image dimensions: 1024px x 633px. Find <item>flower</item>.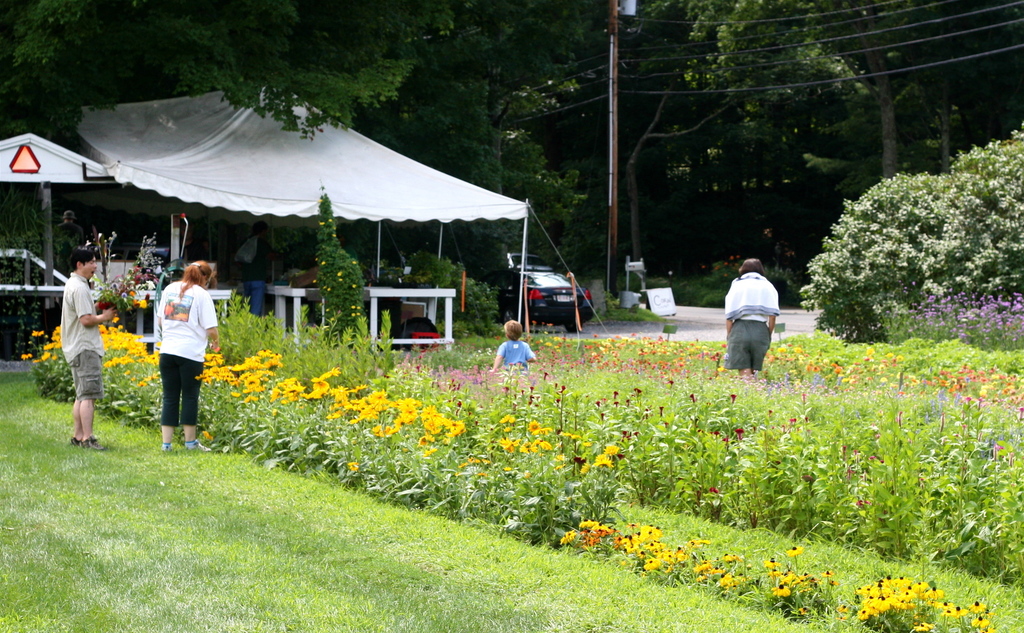
region(20, 323, 629, 475).
